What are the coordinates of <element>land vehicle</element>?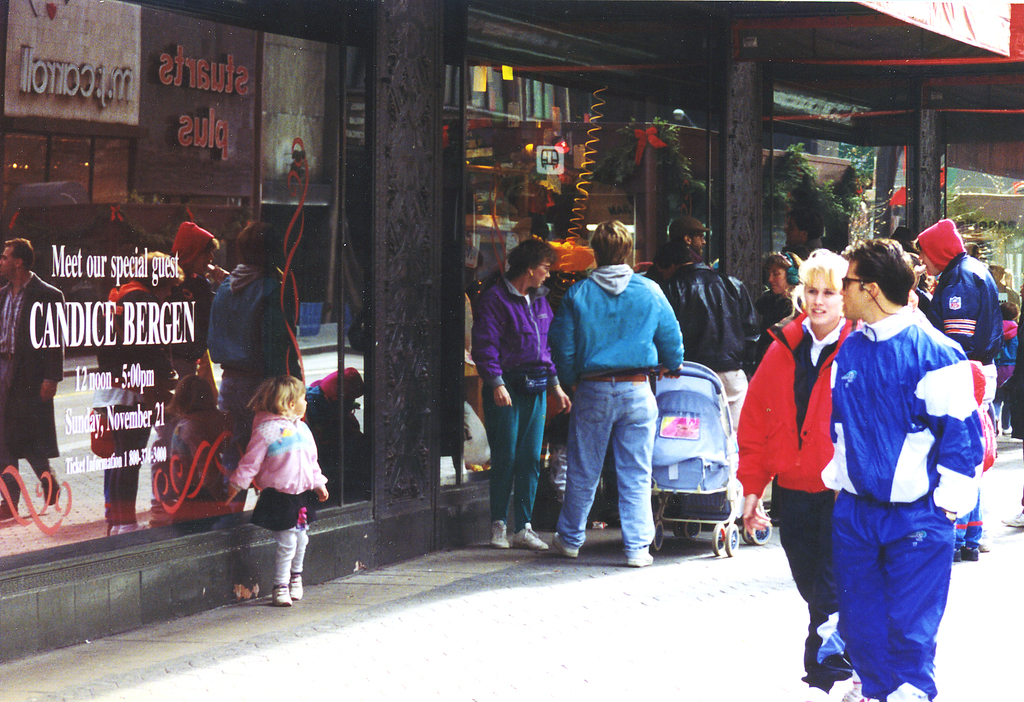
box=[616, 358, 747, 560].
